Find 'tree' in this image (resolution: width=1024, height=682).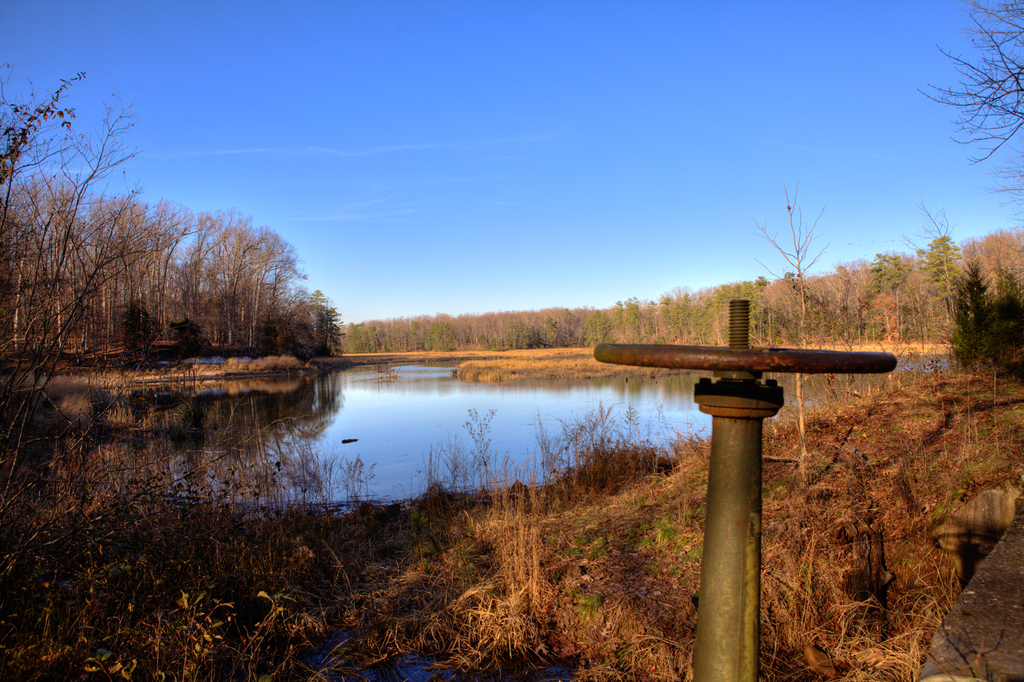
<bbox>351, 320, 359, 359</bbox>.
